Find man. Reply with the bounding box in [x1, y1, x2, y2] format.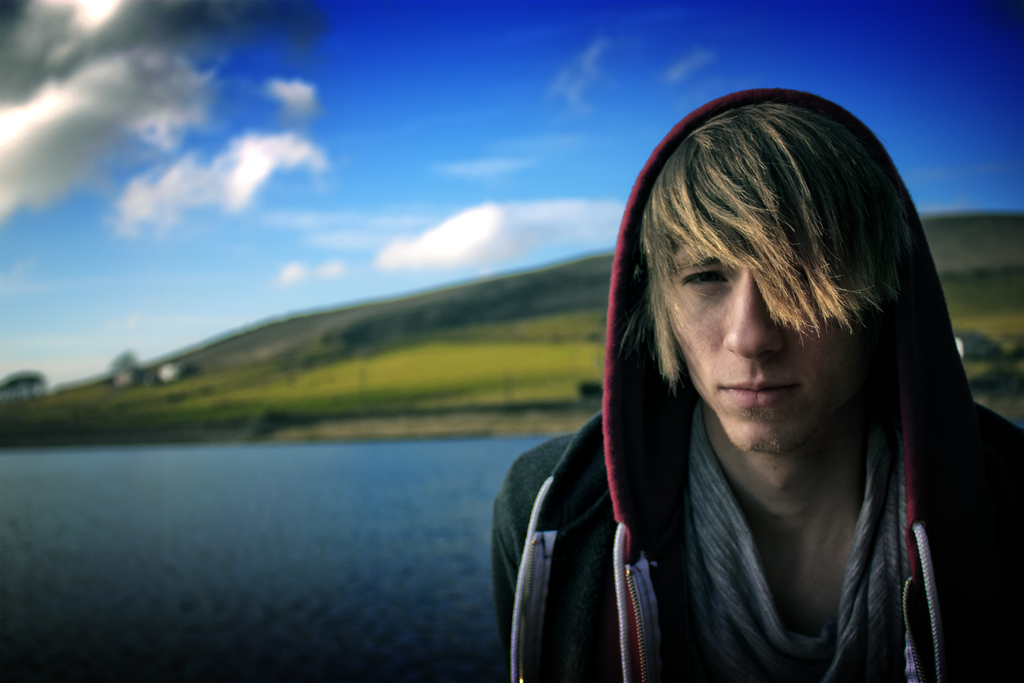
[457, 56, 1023, 675].
